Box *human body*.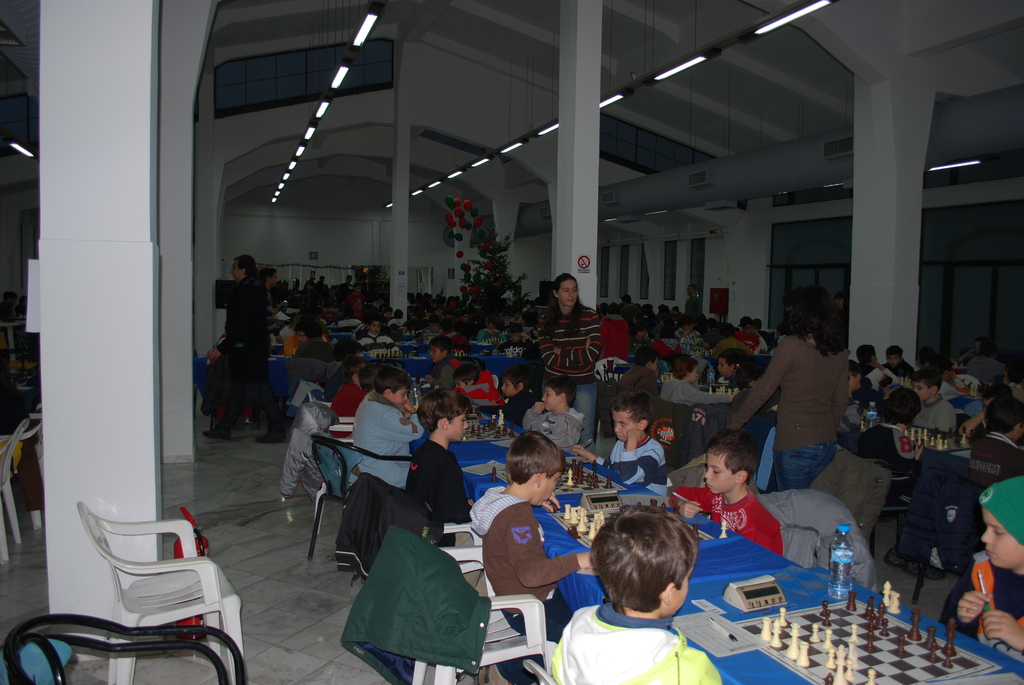
333/340/357/358.
